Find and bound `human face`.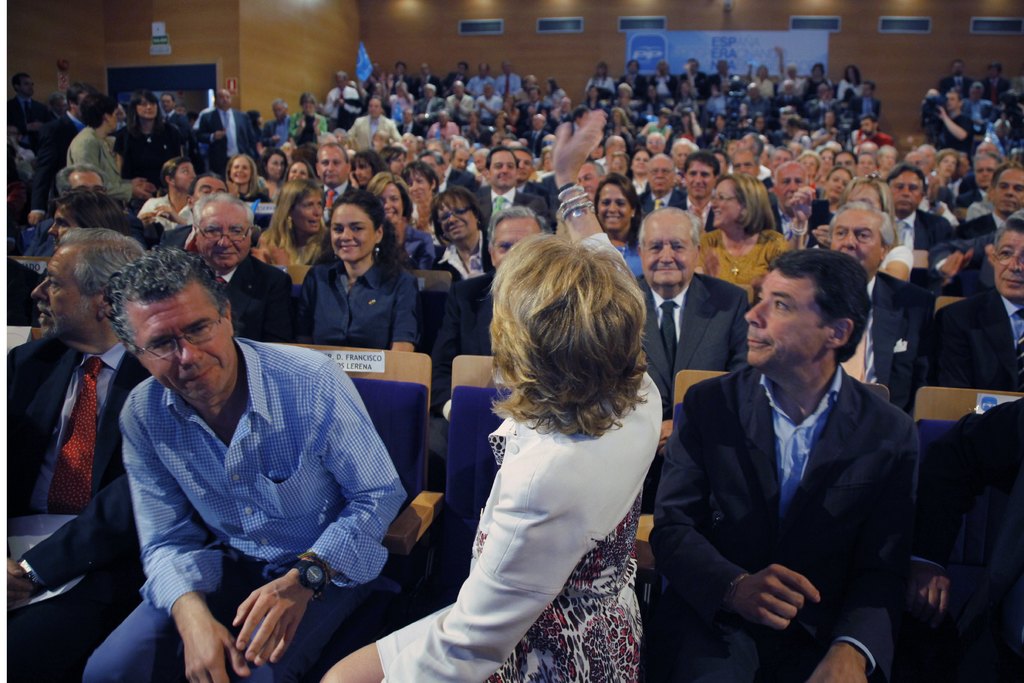
Bound: 859:117:874:136.
